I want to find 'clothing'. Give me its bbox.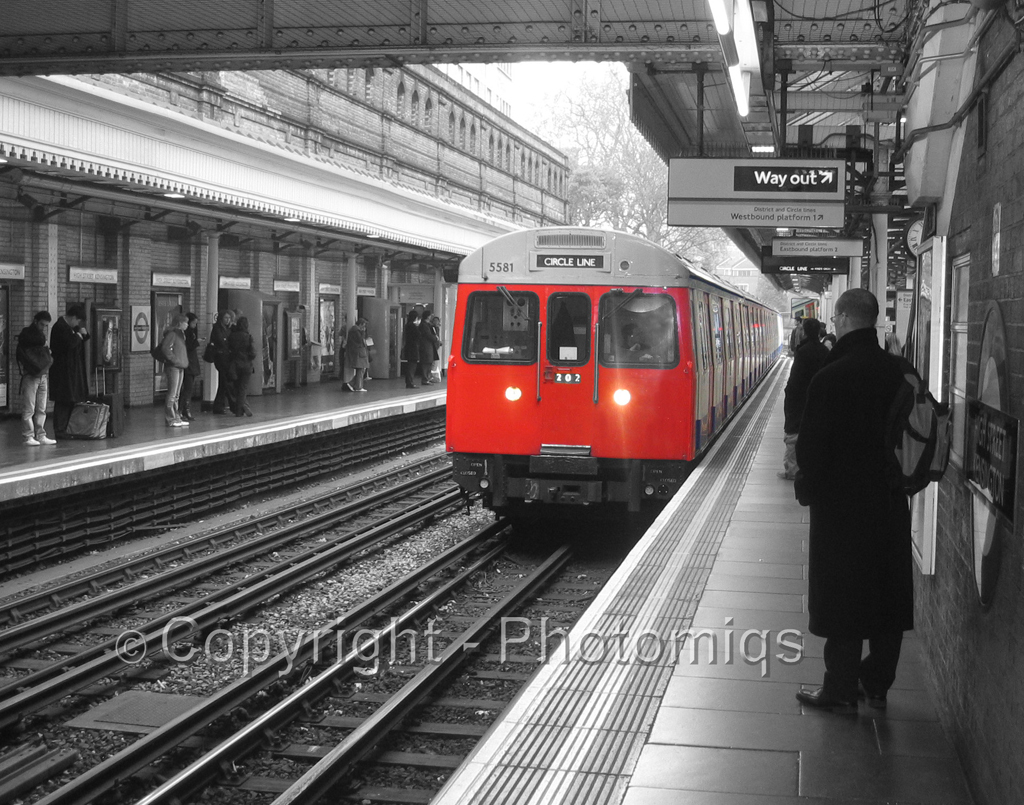
rect(211, 372, 230, 412).
